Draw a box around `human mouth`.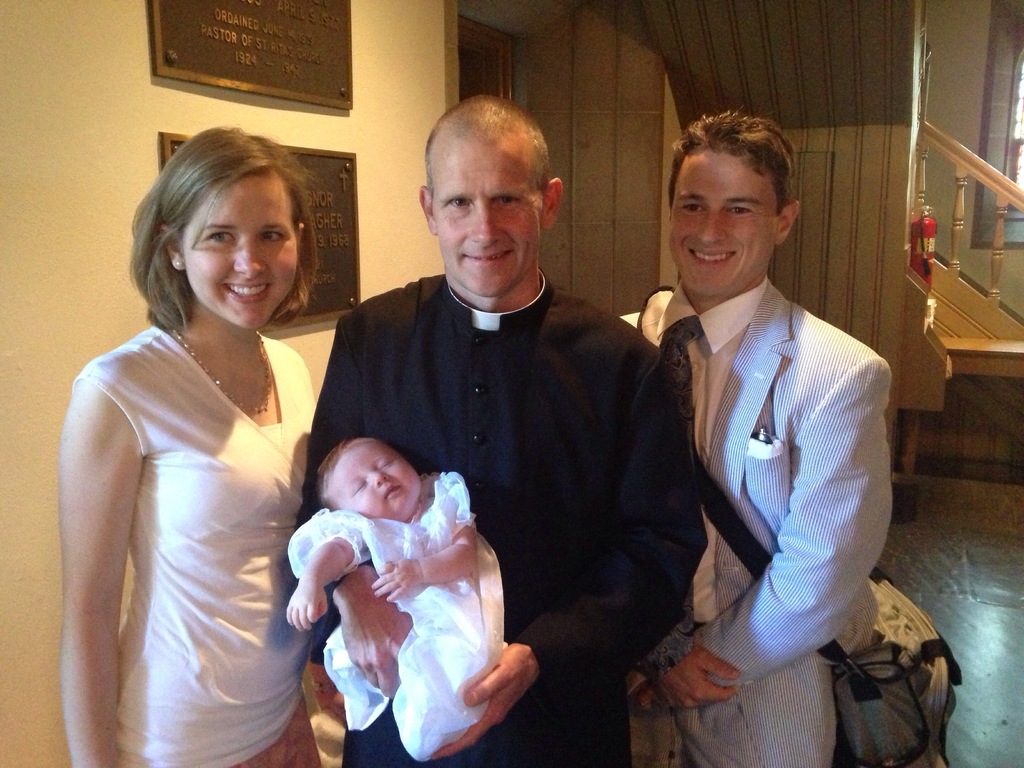
x1=684 y1=248 x2=742 y2=266.
